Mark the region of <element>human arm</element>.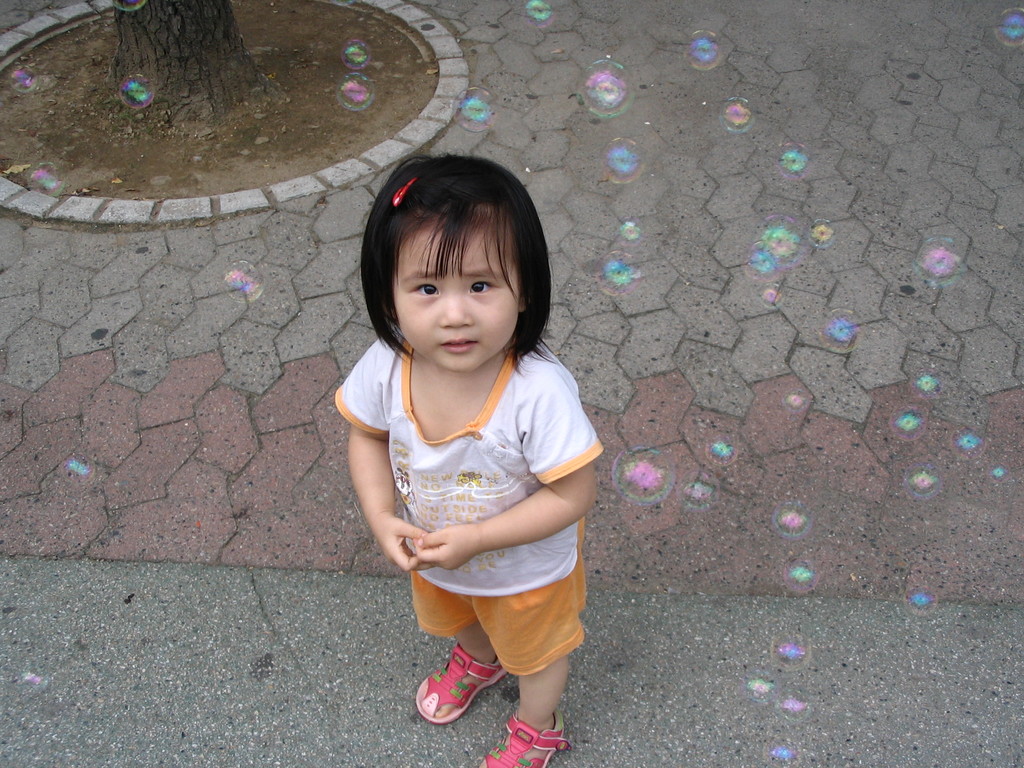
Region: x1=339 y1=407 x2=403 y2=561.
